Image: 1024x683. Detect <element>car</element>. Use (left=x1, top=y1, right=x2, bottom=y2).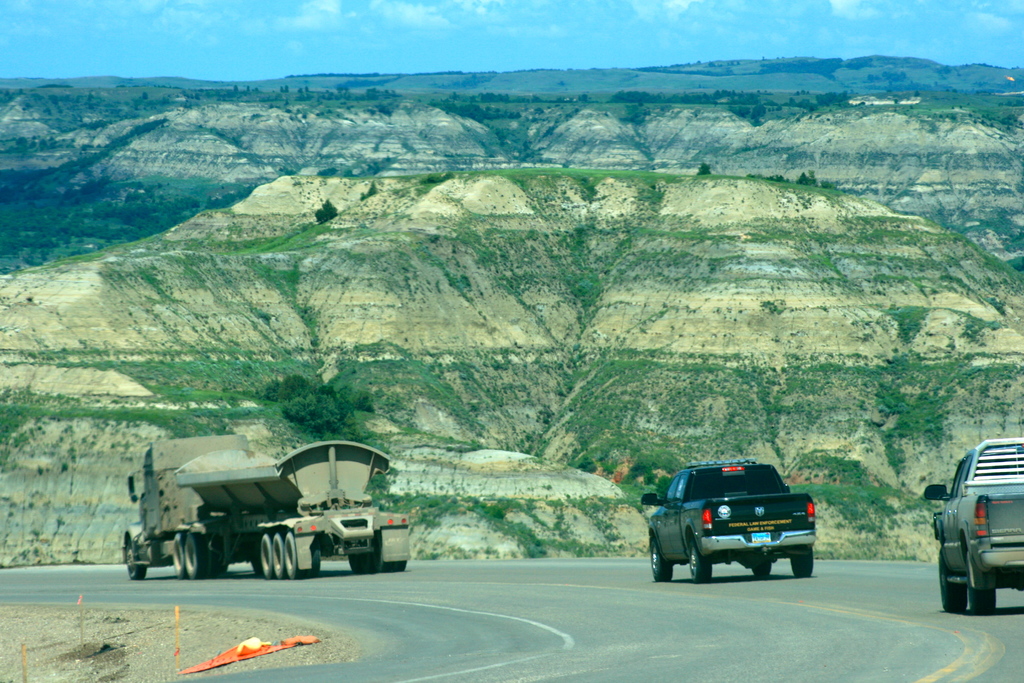
(left=928, top=432, right=1021, bottom=625).
